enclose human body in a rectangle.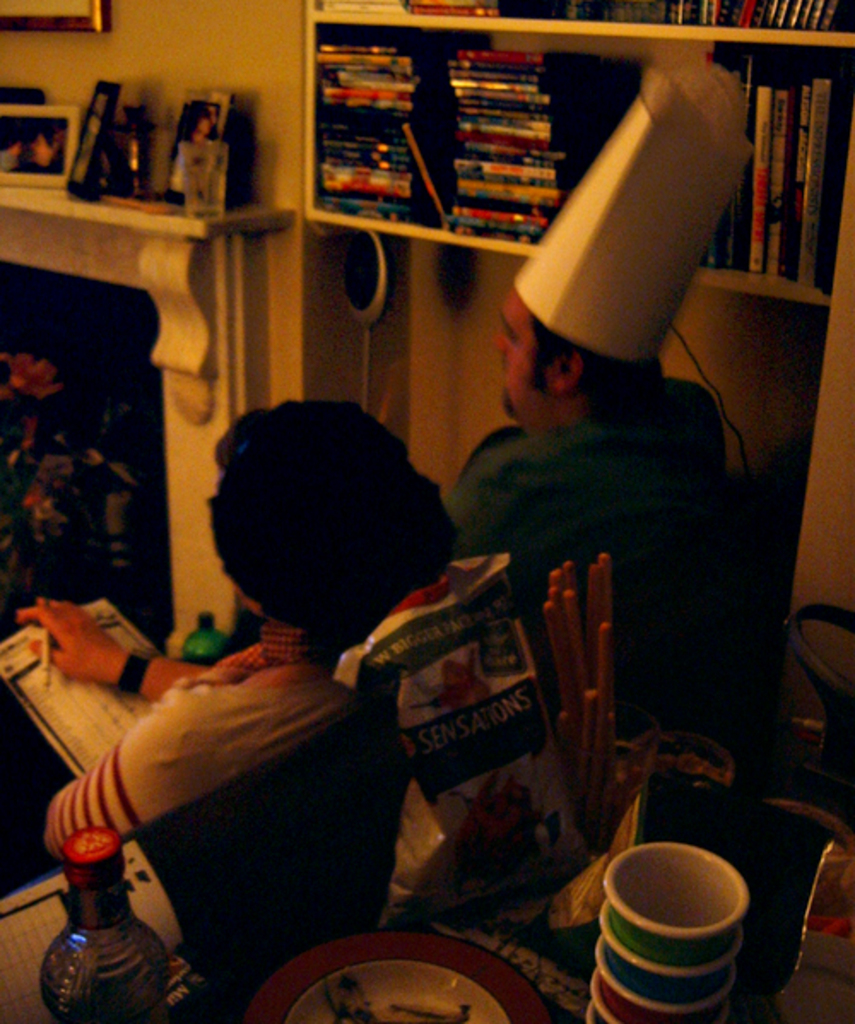
10 402 453 865.
